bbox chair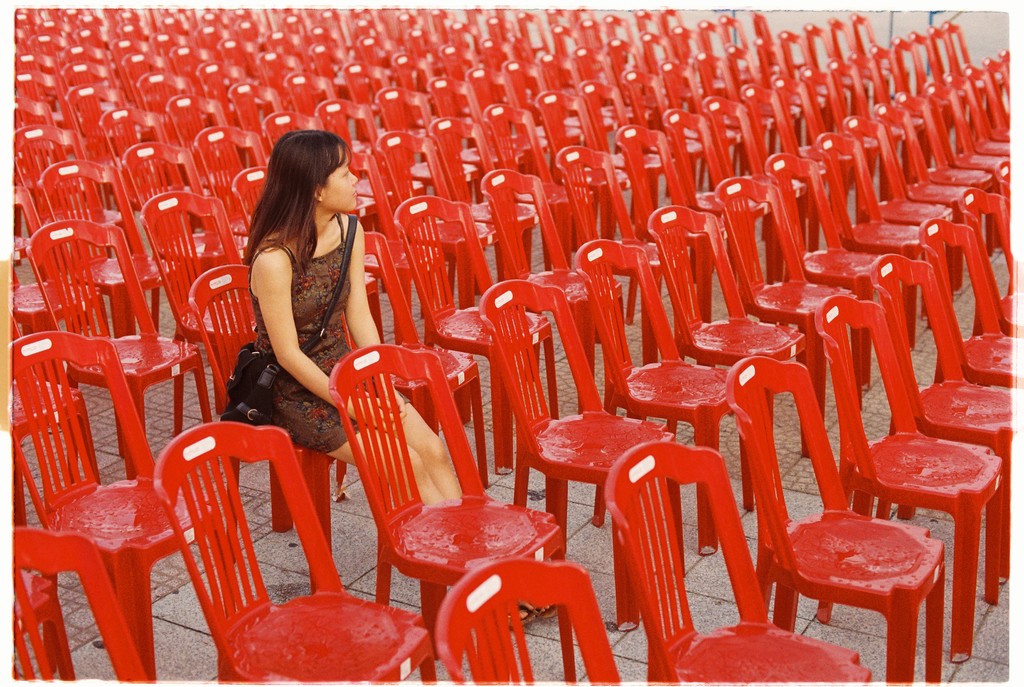
select_region(480, 163, 625, 412)
